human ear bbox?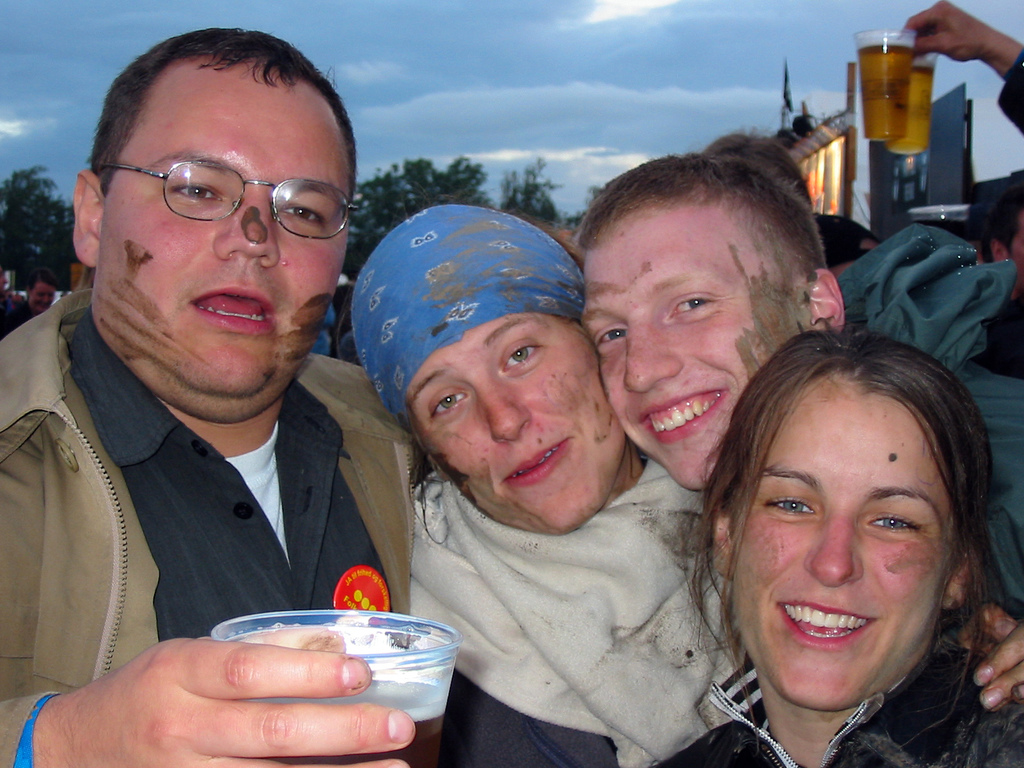
<region>939, 556, 969, 611</region>
